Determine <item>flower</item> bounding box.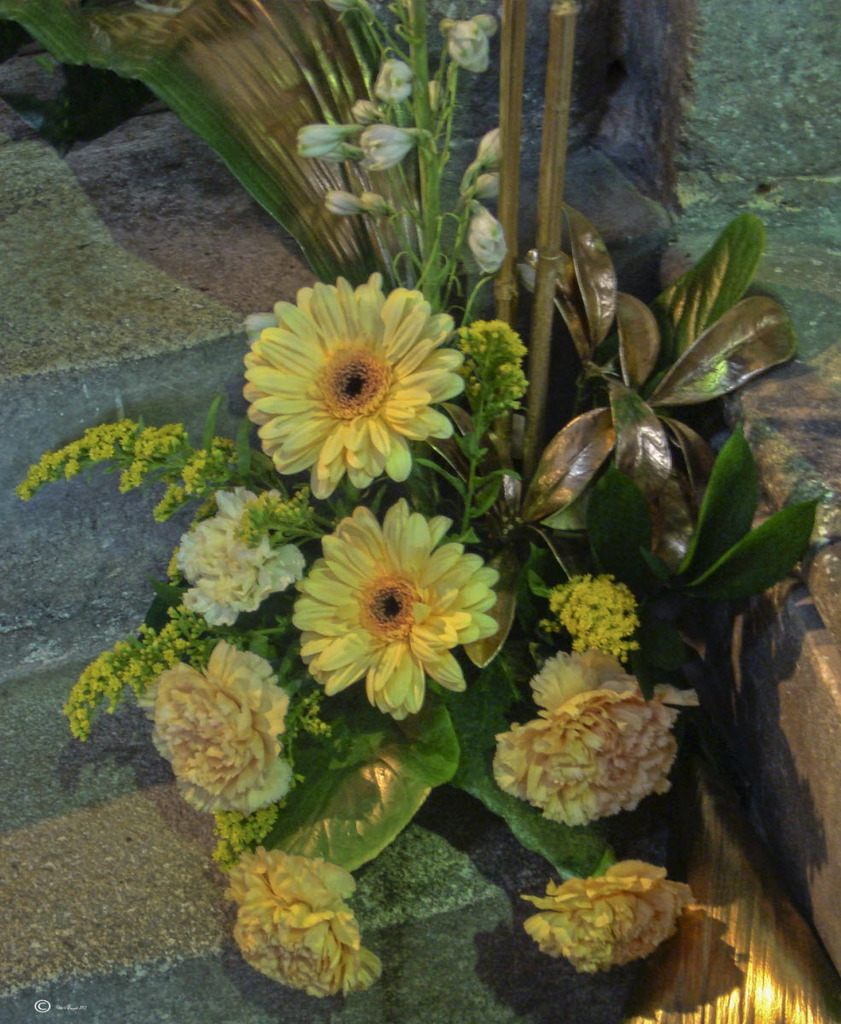
Determined: rect(82, 620, 225, 716).
